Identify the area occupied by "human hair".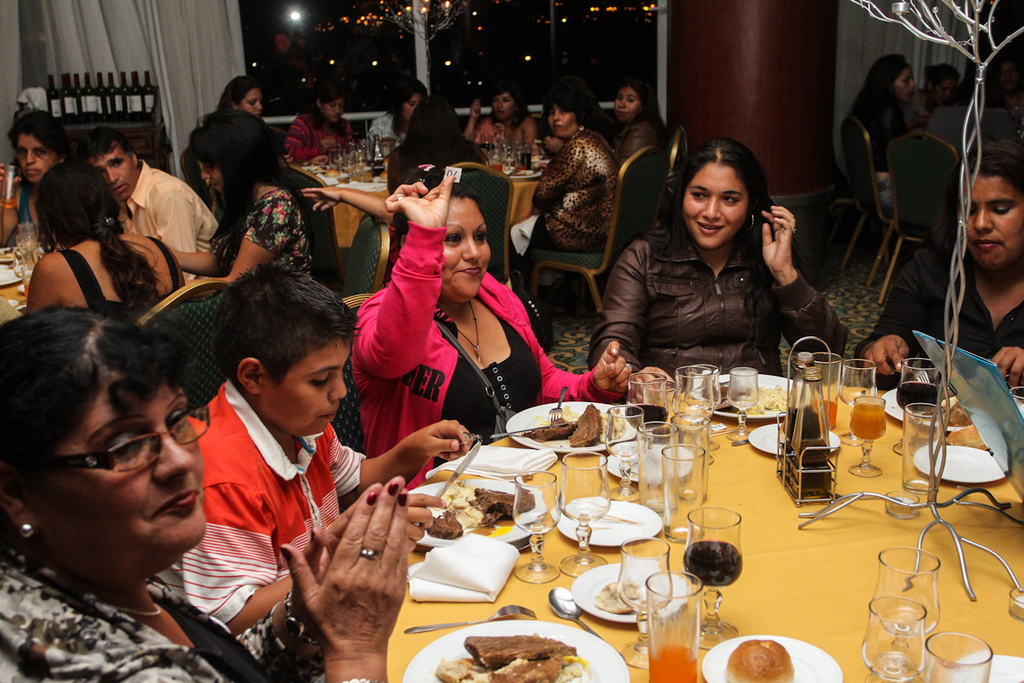
Area: [402,96,492,169].
